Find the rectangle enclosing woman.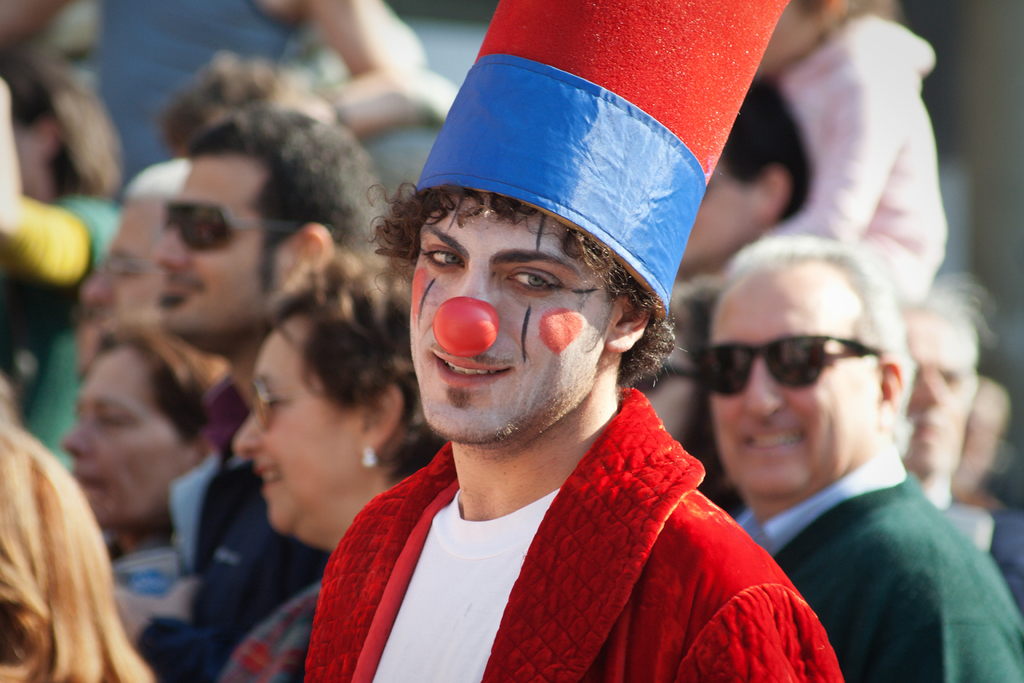
region(3, 397, 145, 679).
